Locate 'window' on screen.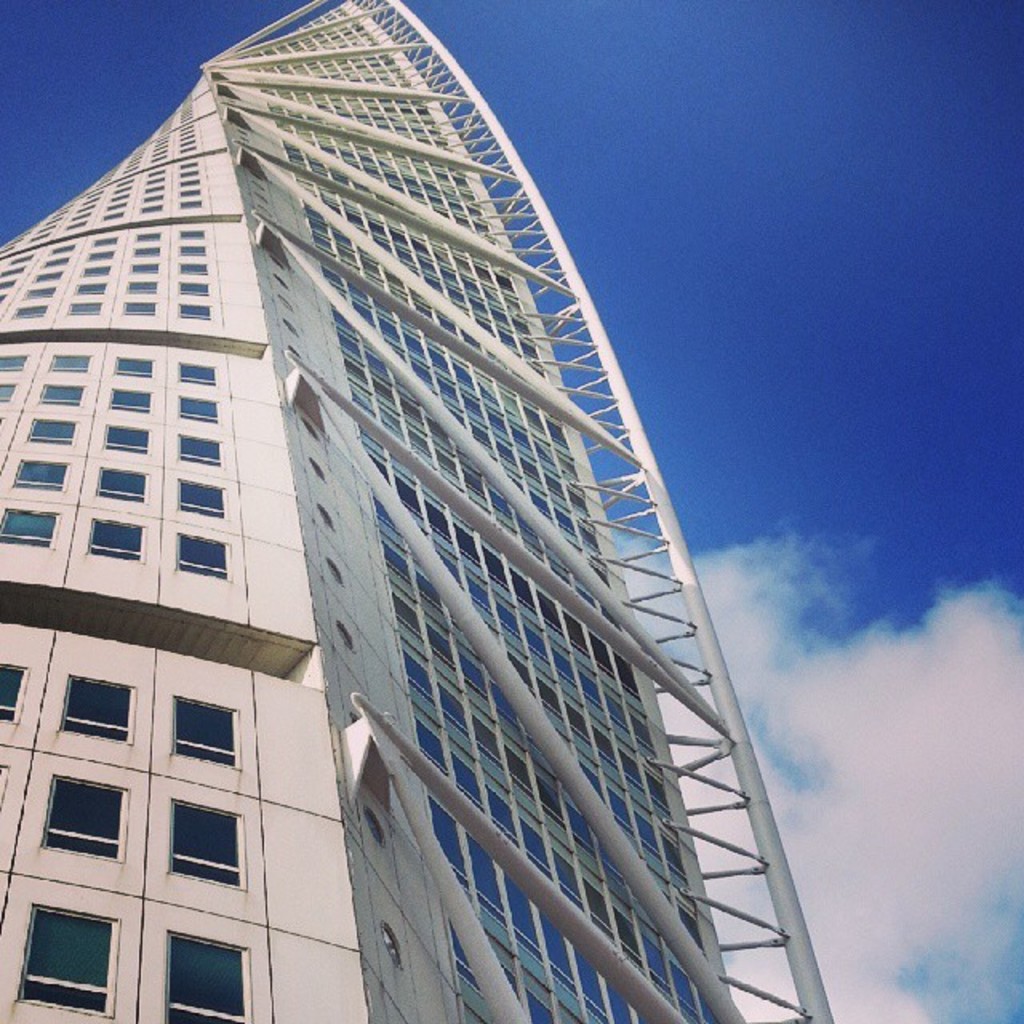
On screen at 109,384,152,413.
